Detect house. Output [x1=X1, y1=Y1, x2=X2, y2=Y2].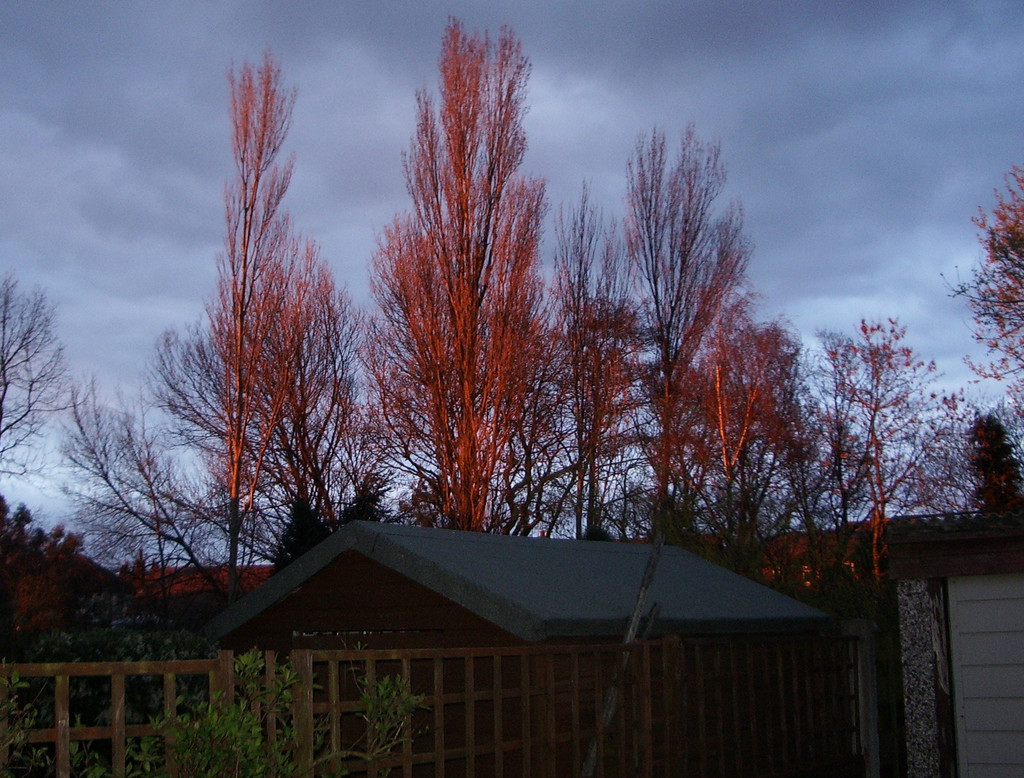
[x1=200, y1=508, x2=861, y2=777].
